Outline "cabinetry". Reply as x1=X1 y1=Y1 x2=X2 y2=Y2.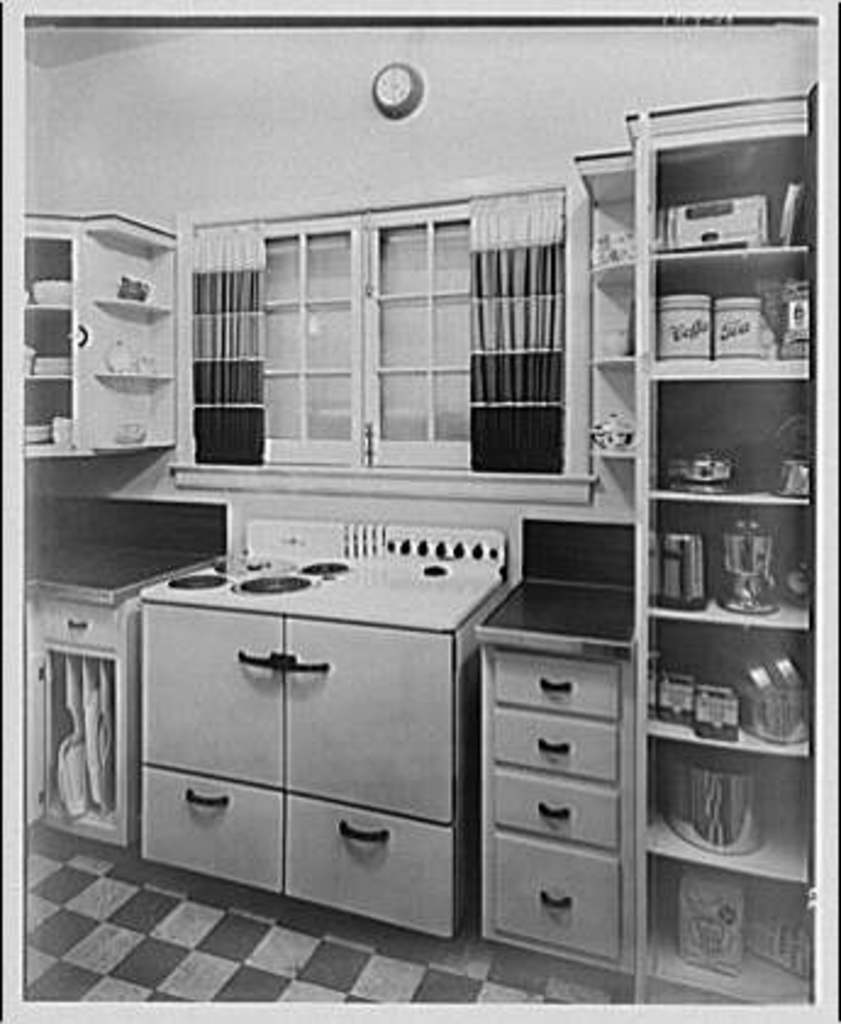
x1=17 y1=124 x2=763 y2=985.
